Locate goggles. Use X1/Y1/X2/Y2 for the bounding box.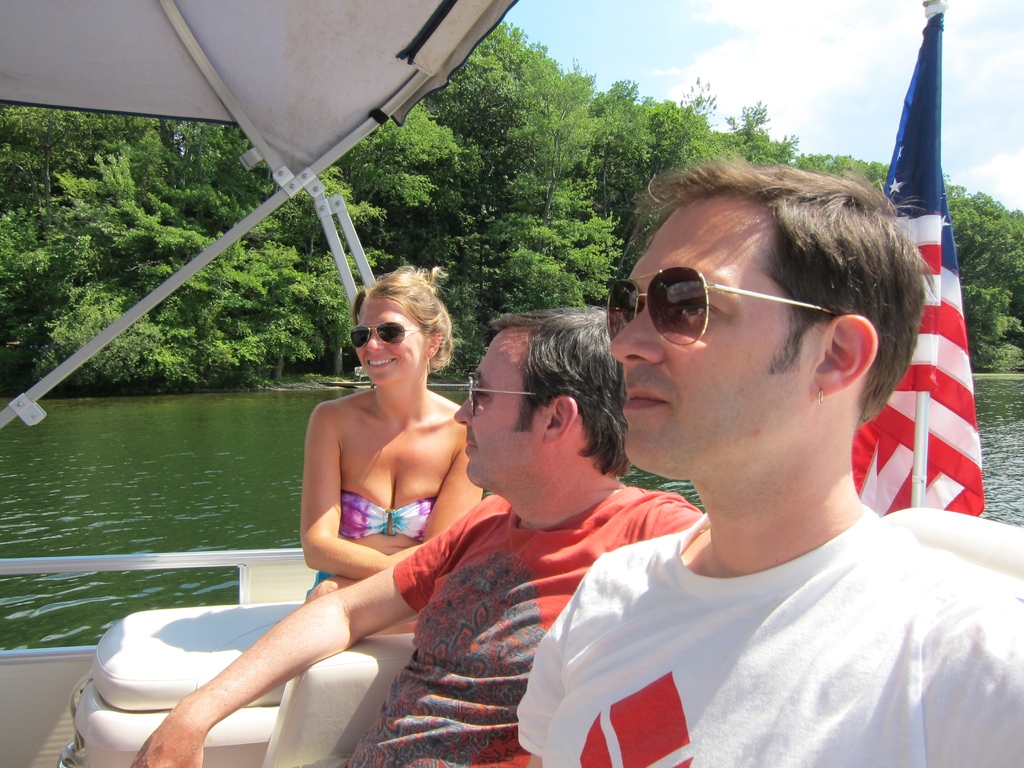
346/321/426/347.
